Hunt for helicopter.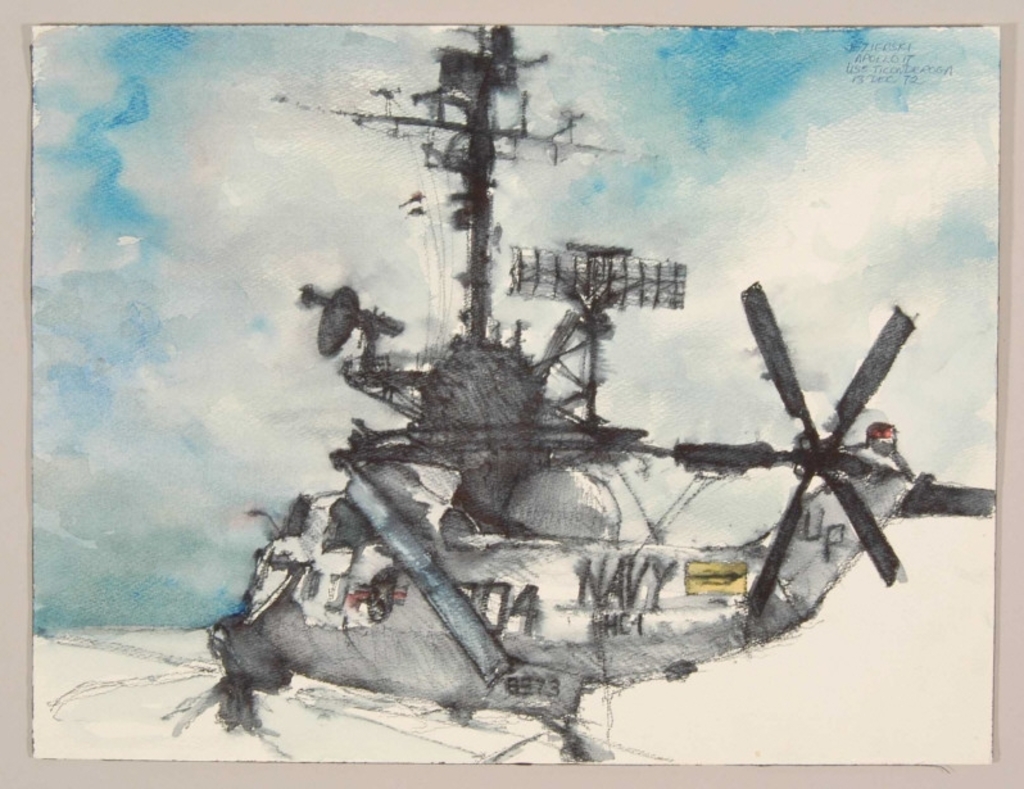
Hunted down at locate(213, 282, 998, 762).
